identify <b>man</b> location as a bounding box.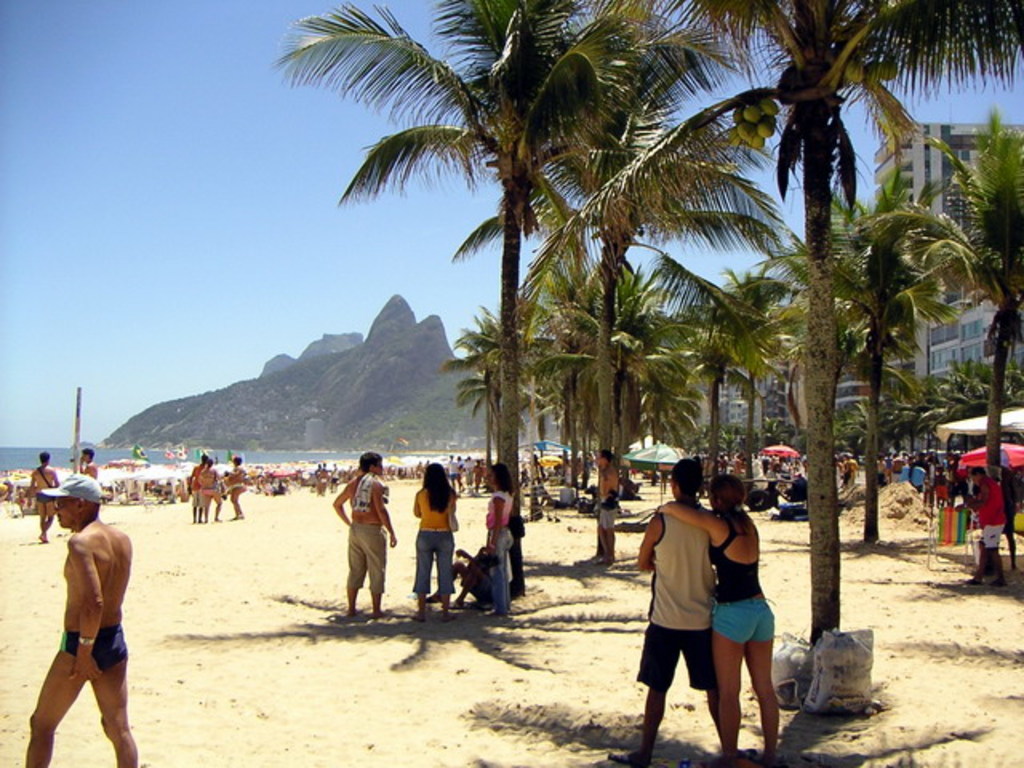
bbox=(963, 462, 1005, 587).
